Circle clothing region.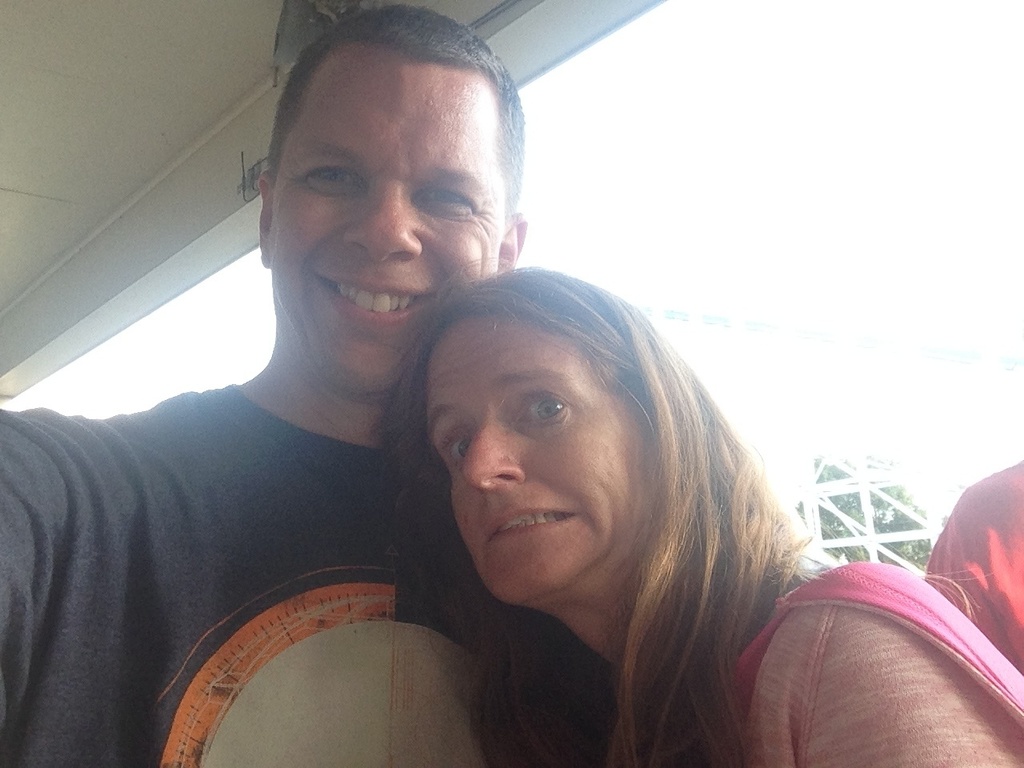
Region: bbox(19, 284, 502, 754).
